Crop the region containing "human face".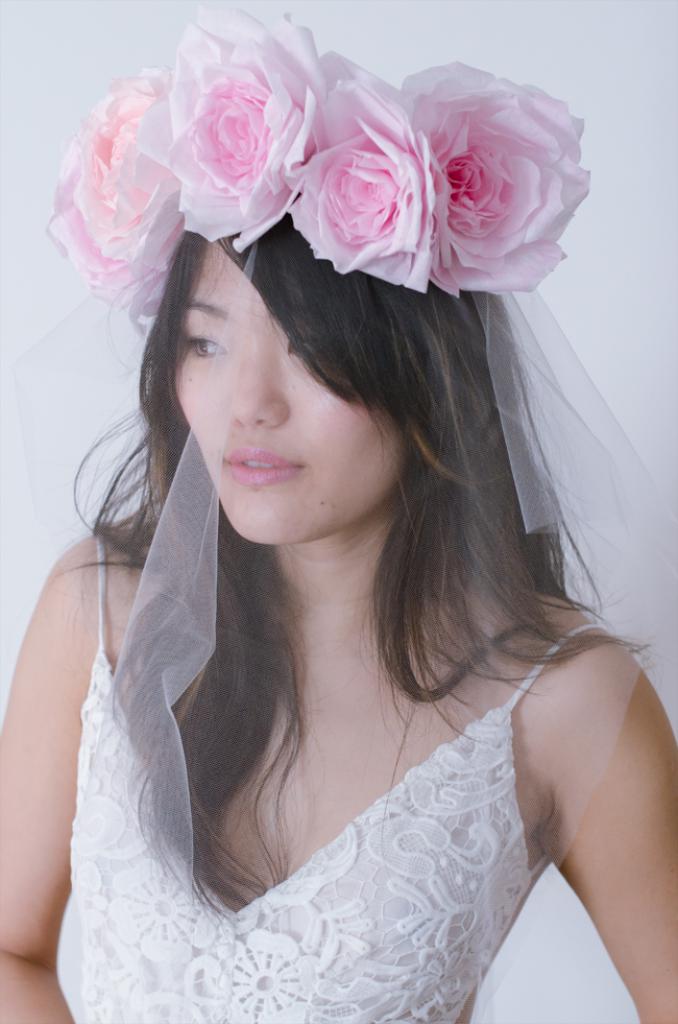
Crop region: (141,252,416,544).
